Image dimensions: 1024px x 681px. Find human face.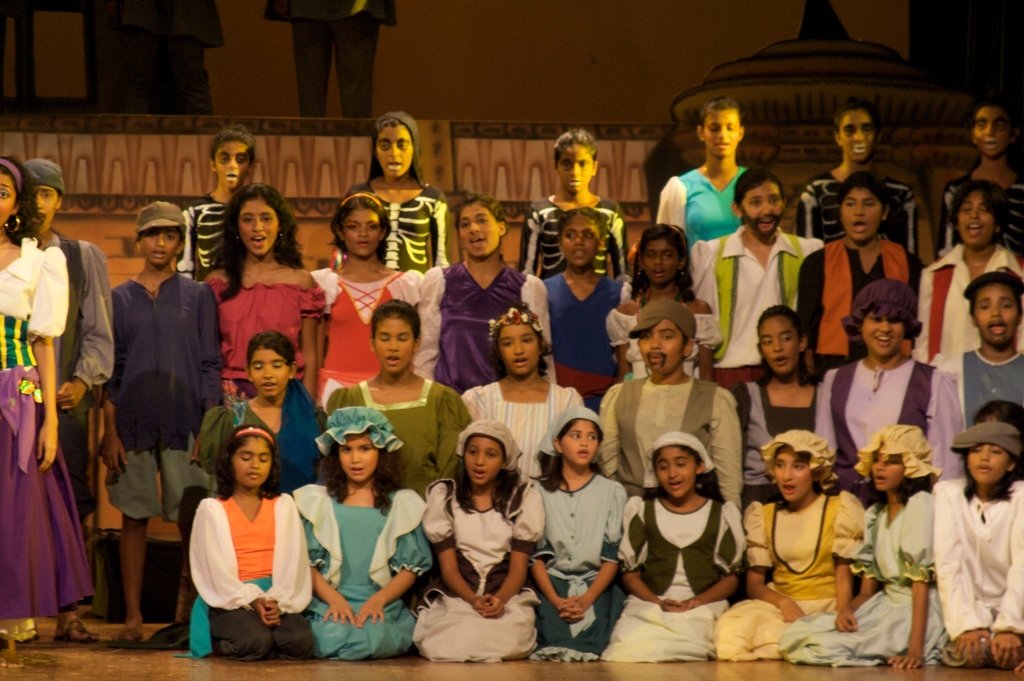
x1=743, y1=179, x2=782, y2=239.
